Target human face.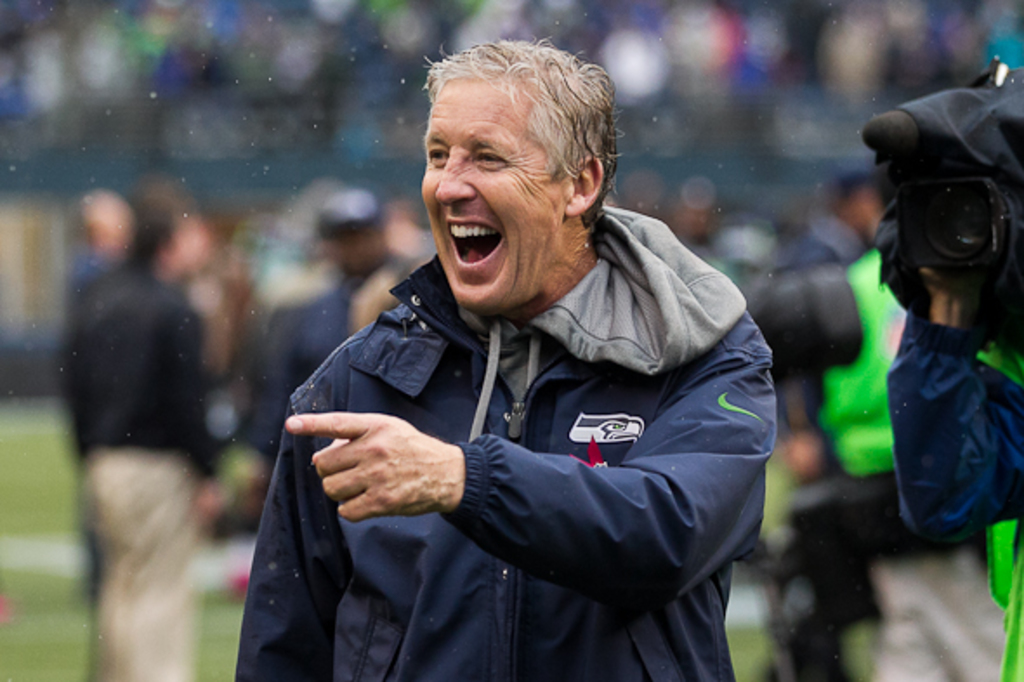
Target region: l=420, t=83, r=564, b=314.
